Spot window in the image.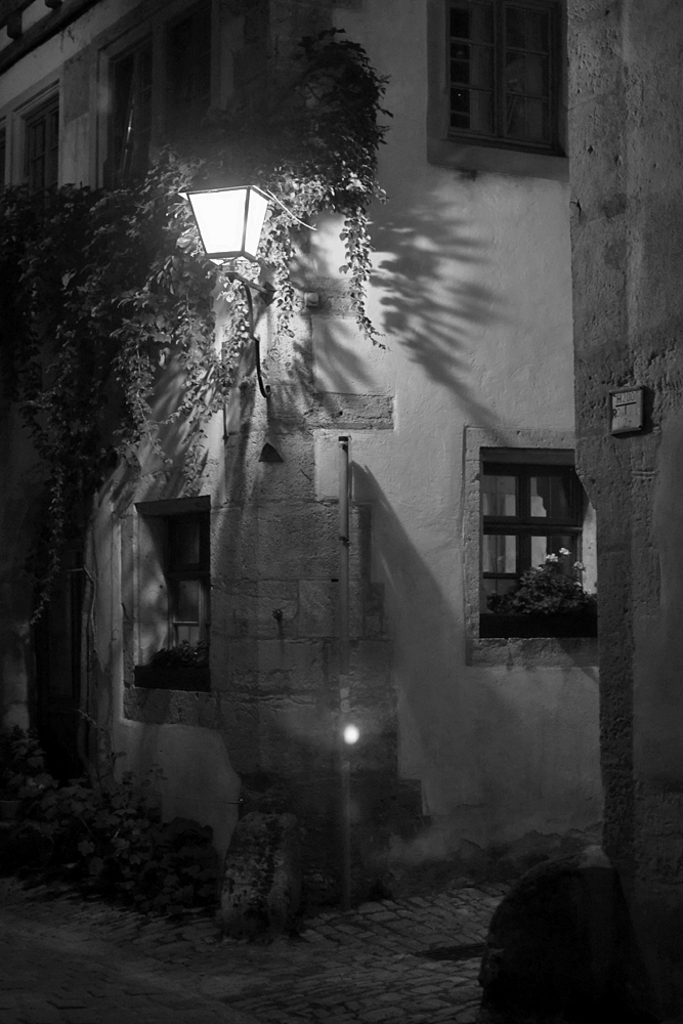
window found at <region>489, 425, 600, 625</region>.
